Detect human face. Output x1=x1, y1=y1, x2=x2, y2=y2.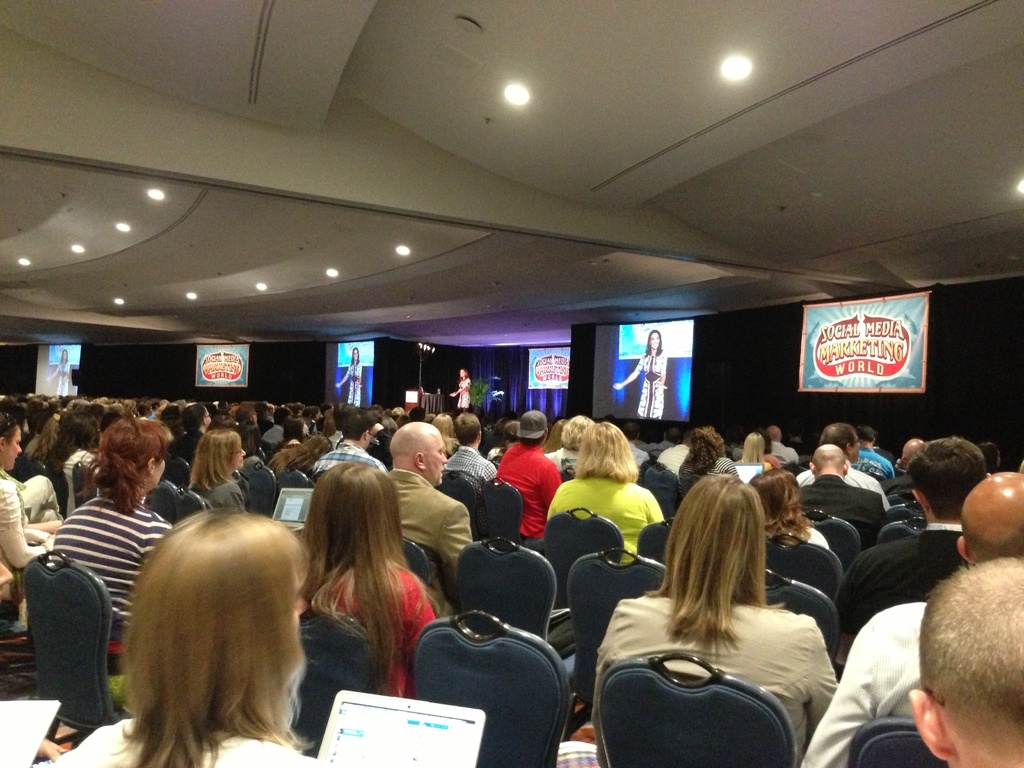
x1=650, y1=330, x2=662, y2=348.
